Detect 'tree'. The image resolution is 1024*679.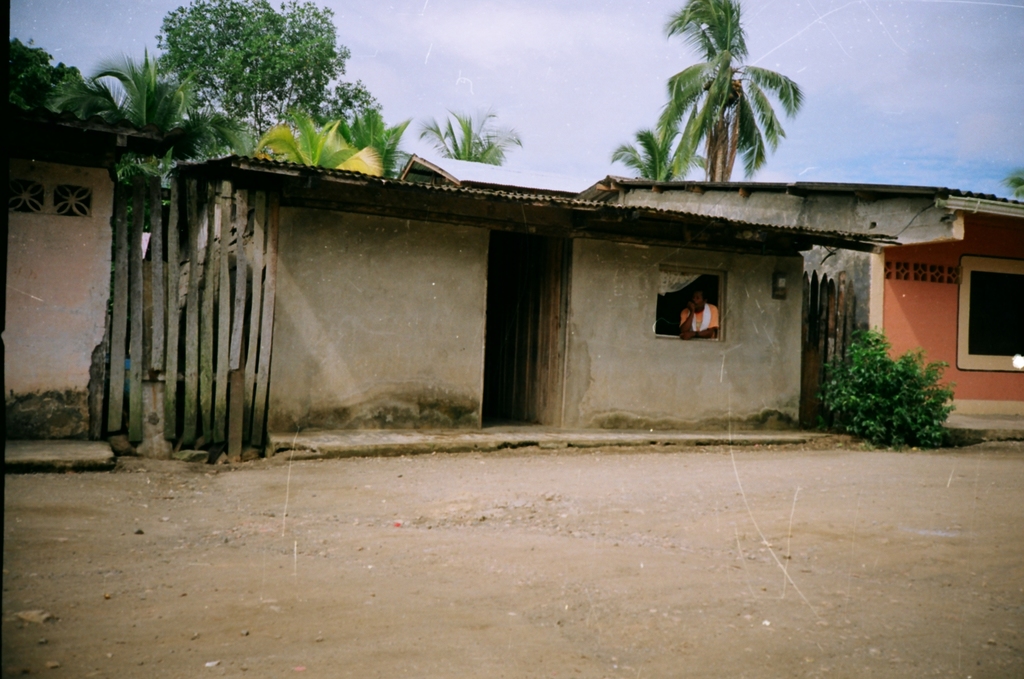
620 126 709 186.
